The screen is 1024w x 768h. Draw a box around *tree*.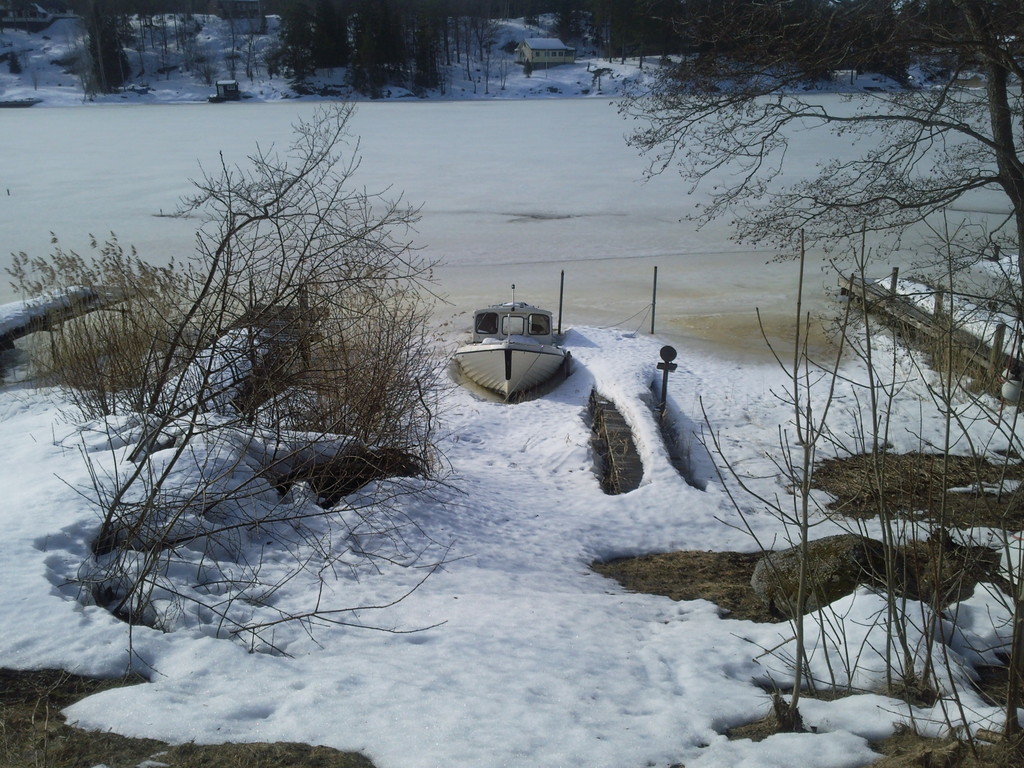
547, 0, 1023, 762.
